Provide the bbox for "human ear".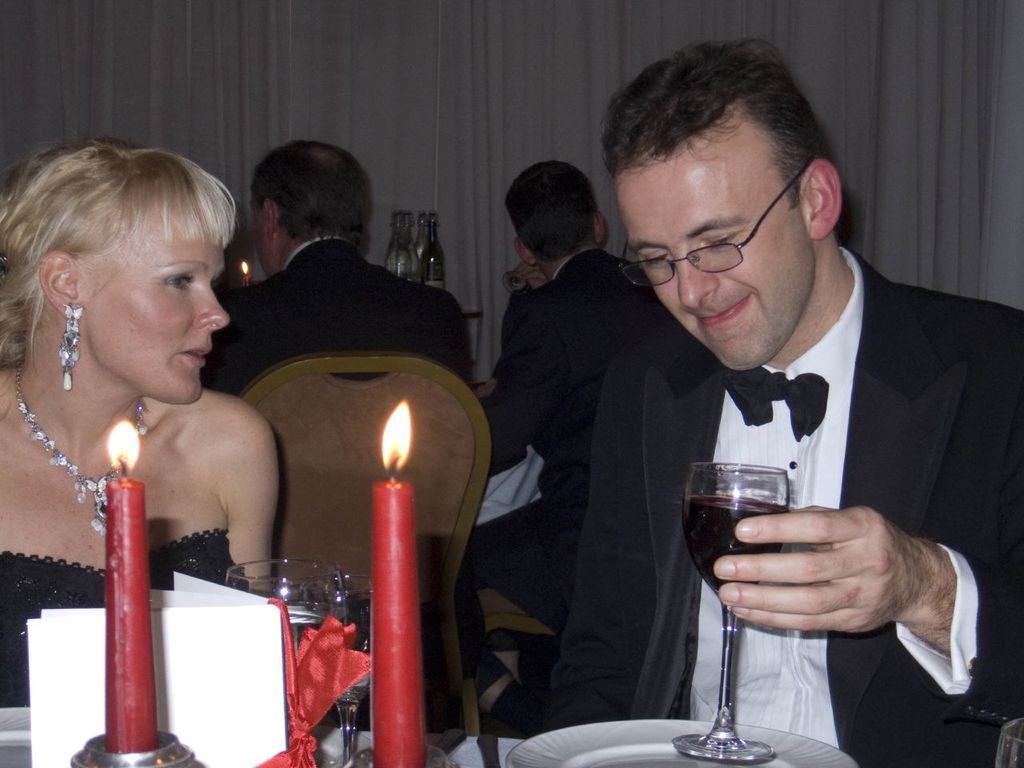
[x1=38, y1=249, x2=85, y2=318].
